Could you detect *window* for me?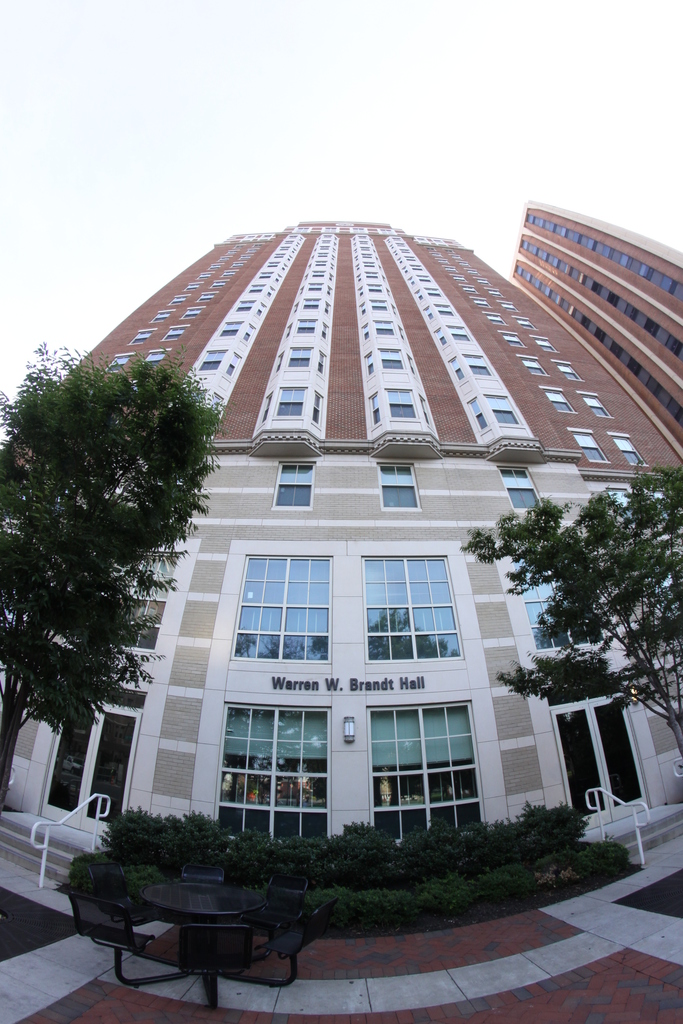
Detection result: {"x1": 282, "y1": 263, "x2": 287, "y2": 275}.
